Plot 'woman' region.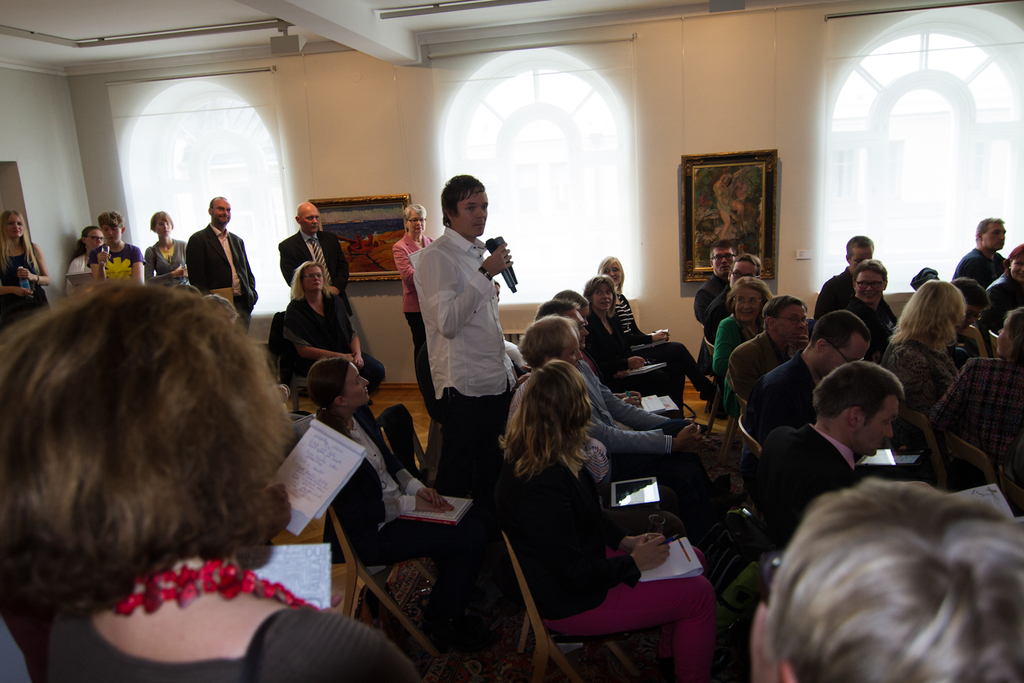
Plotted at [930, 303, 1023, 506].
